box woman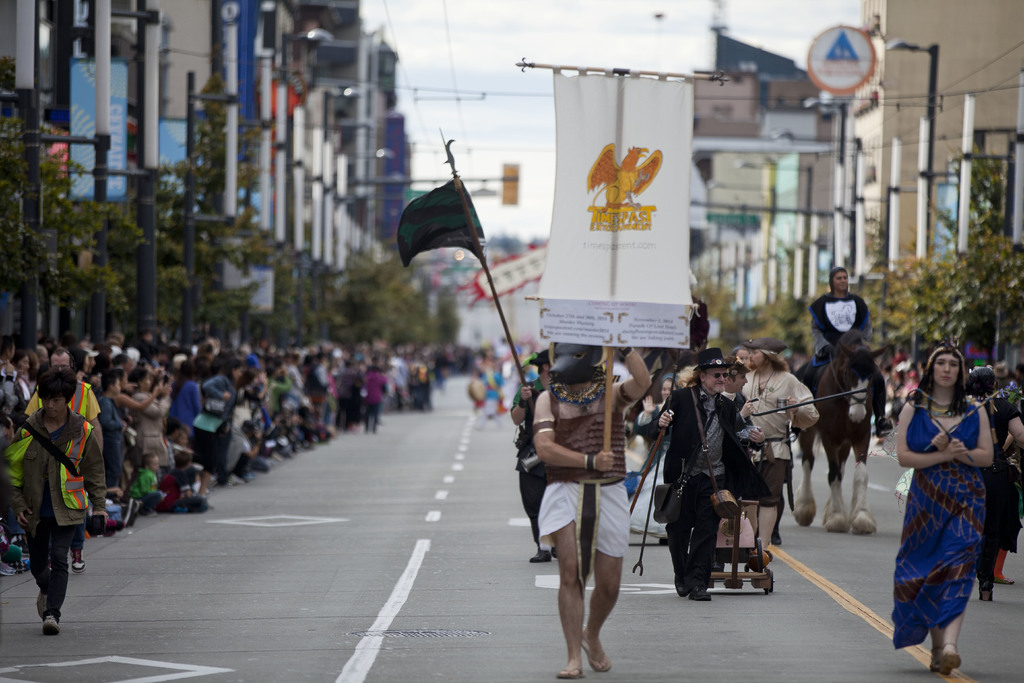
pyautogui.locateOnScreen(895, 336, 1009, 661)
